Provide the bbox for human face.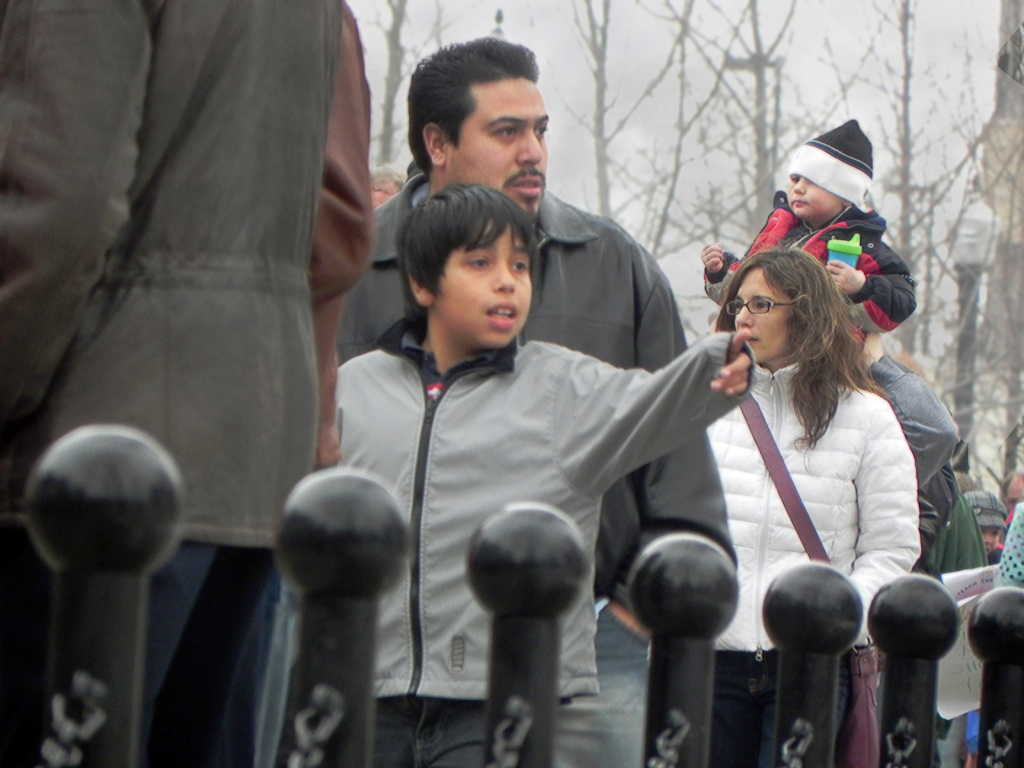
l=980, t=525, r=1001, b=557.
